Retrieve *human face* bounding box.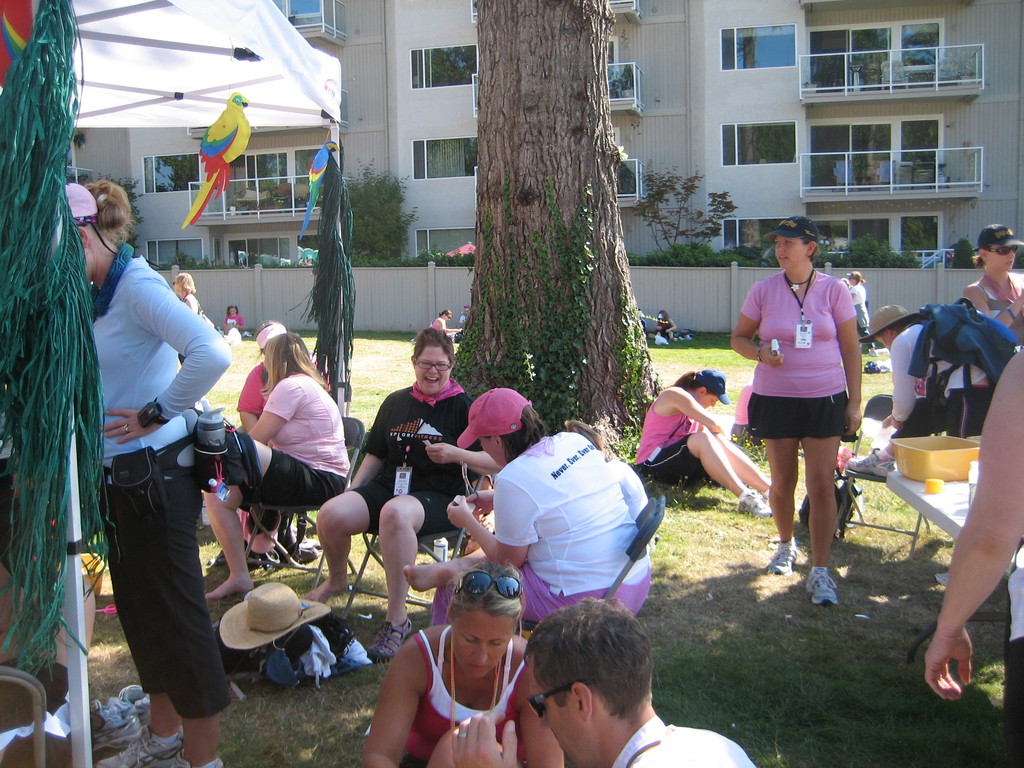
Bounding box: [529, 657, 586, 765].
